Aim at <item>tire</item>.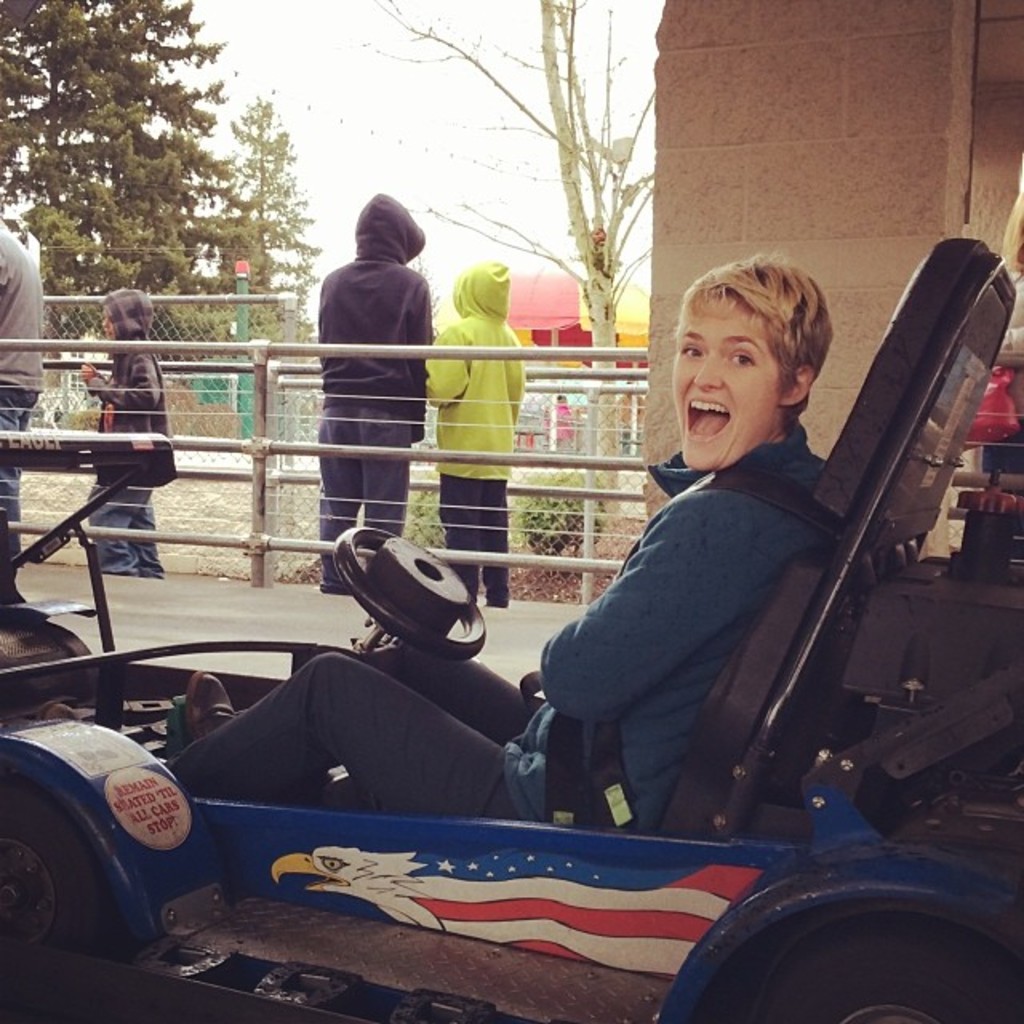
Aimed at left=0, top=792, right=104, bottom=1022.
